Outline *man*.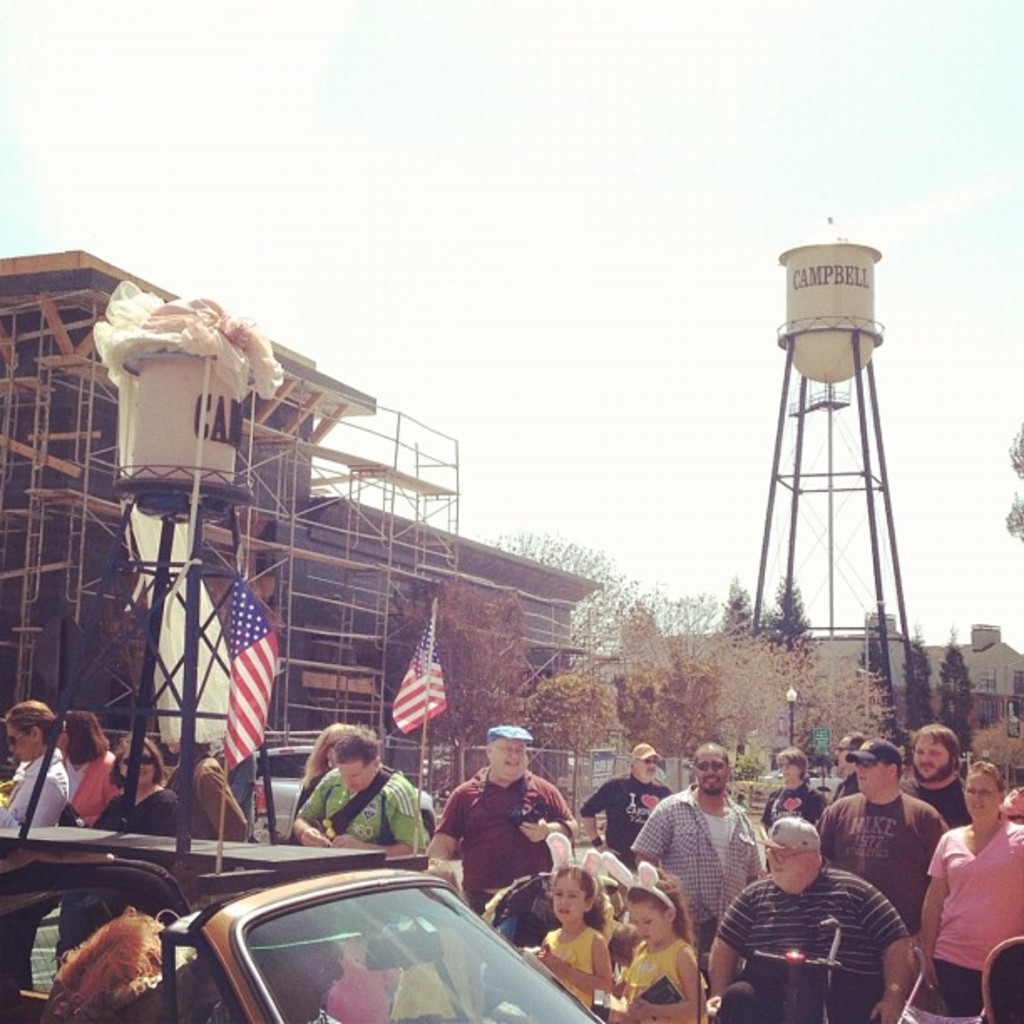
Outline: [758, 745, 823, 840].
